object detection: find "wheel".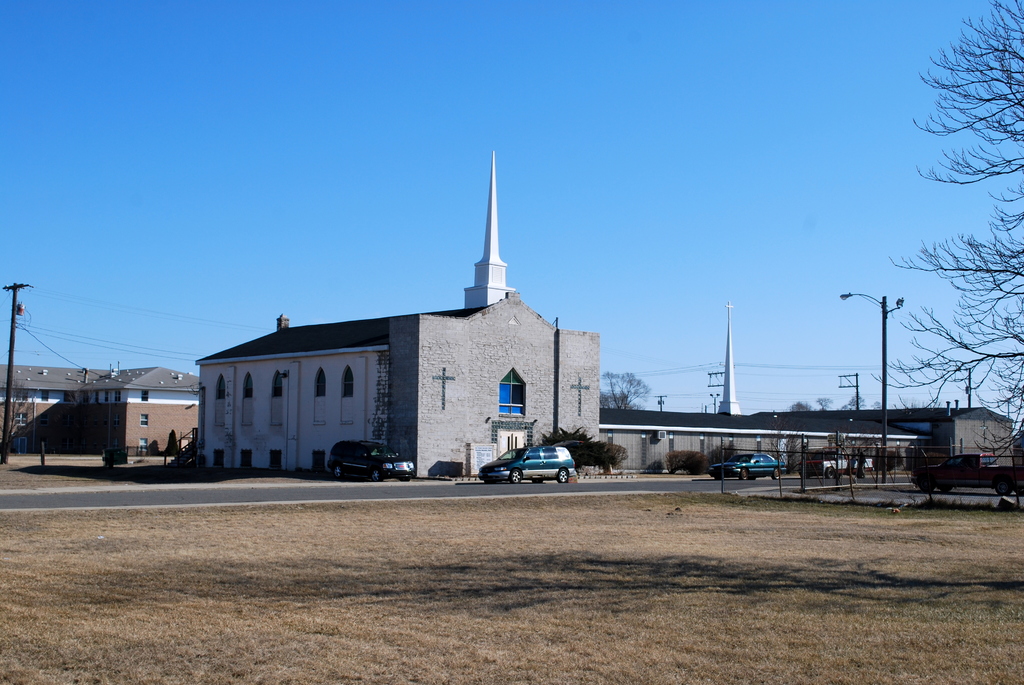
crop(932, 478, 953, 492).
